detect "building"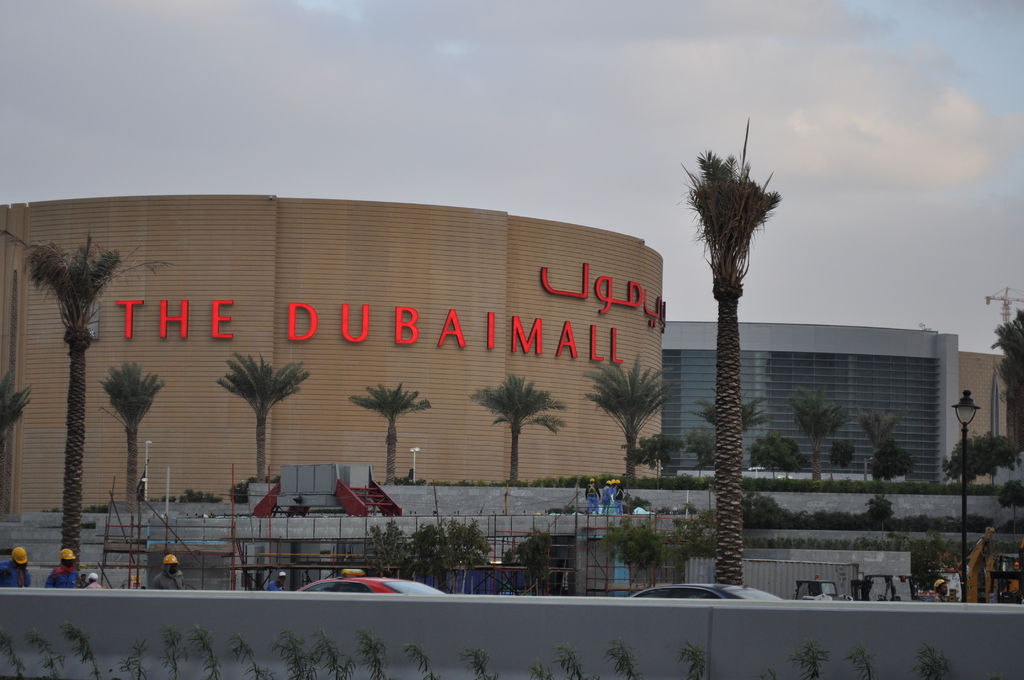
x1=0, y1=189, x2=666, y2=522
